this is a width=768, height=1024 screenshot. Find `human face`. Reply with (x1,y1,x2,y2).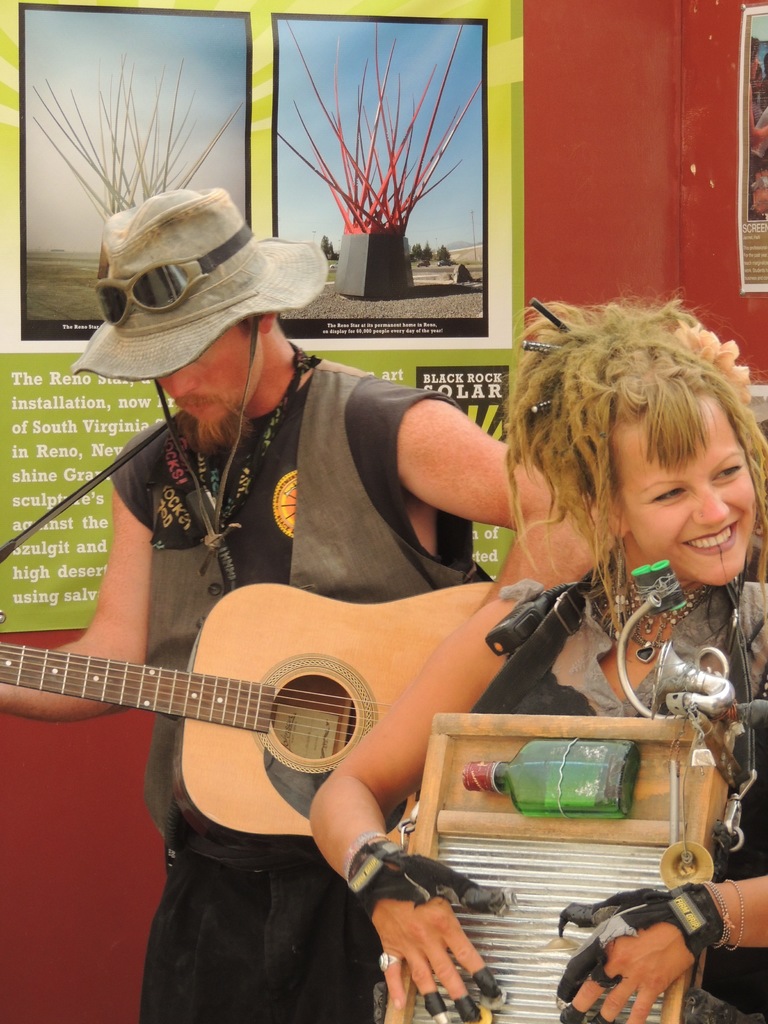
(164,311,269,442).
